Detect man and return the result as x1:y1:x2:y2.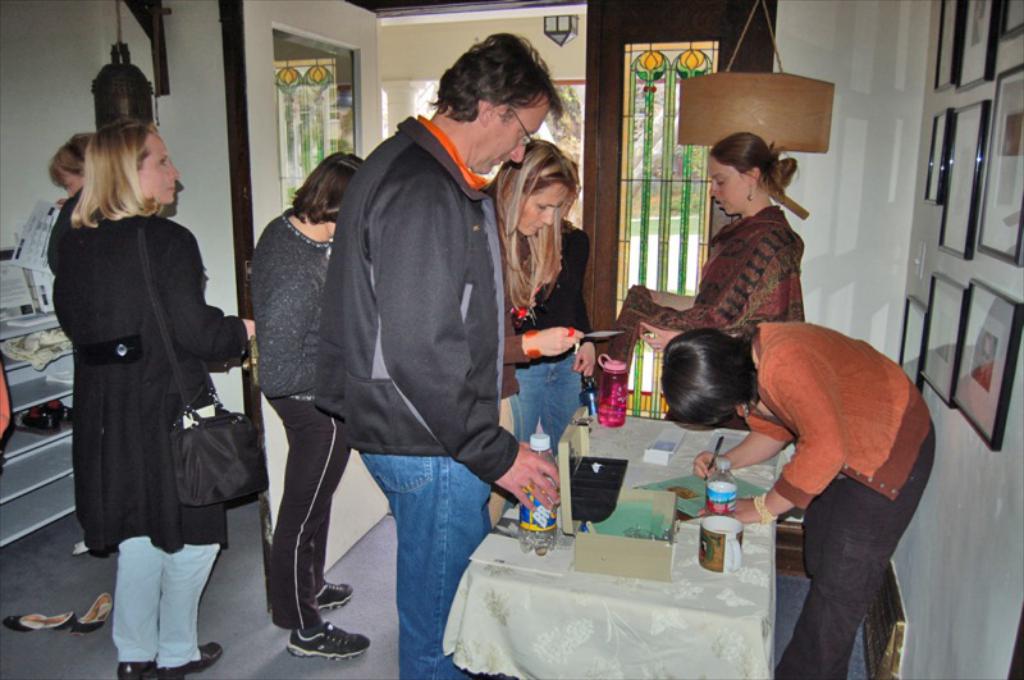
316:26:561:679.
